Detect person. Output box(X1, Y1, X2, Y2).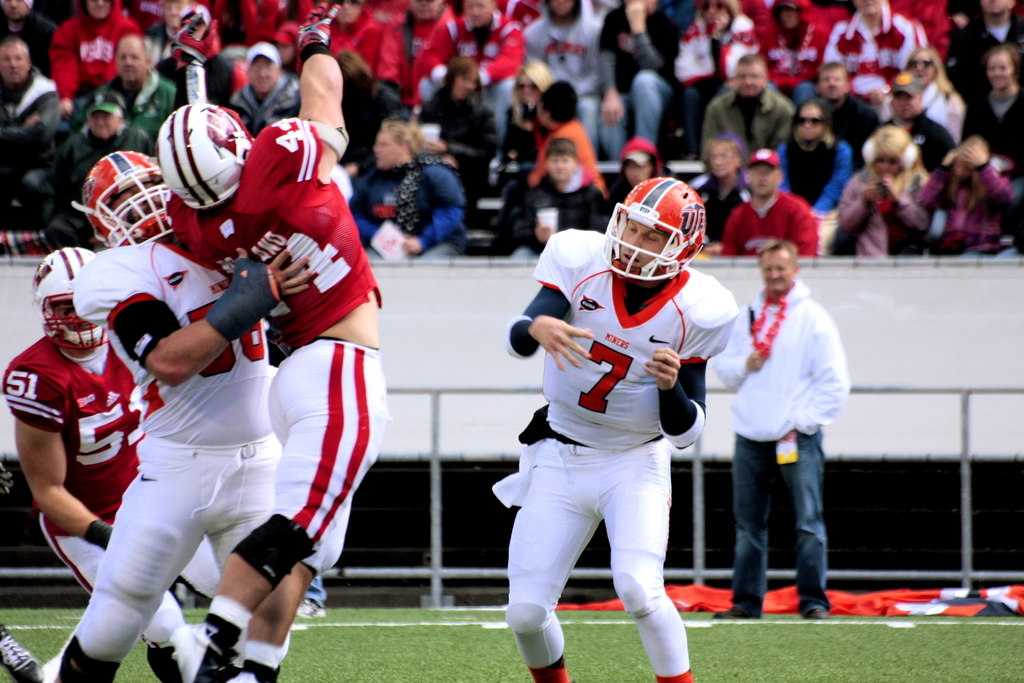
box(724, 197, 856, 639).
